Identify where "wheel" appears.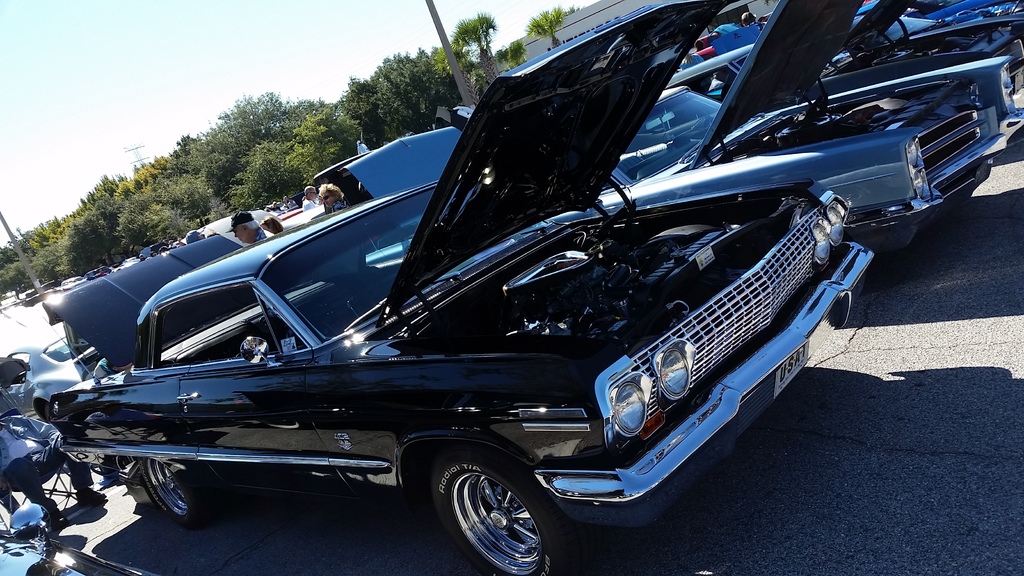
Appears at 135/453/223/524.
